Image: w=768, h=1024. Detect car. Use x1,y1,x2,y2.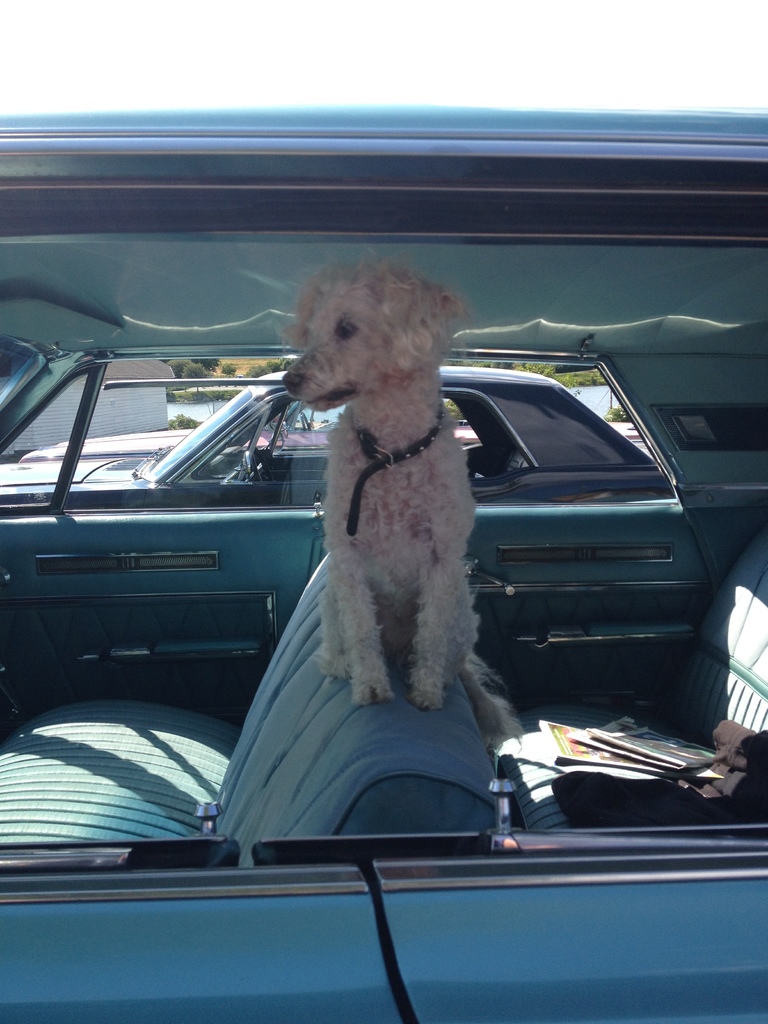
0,113,767,1023.
